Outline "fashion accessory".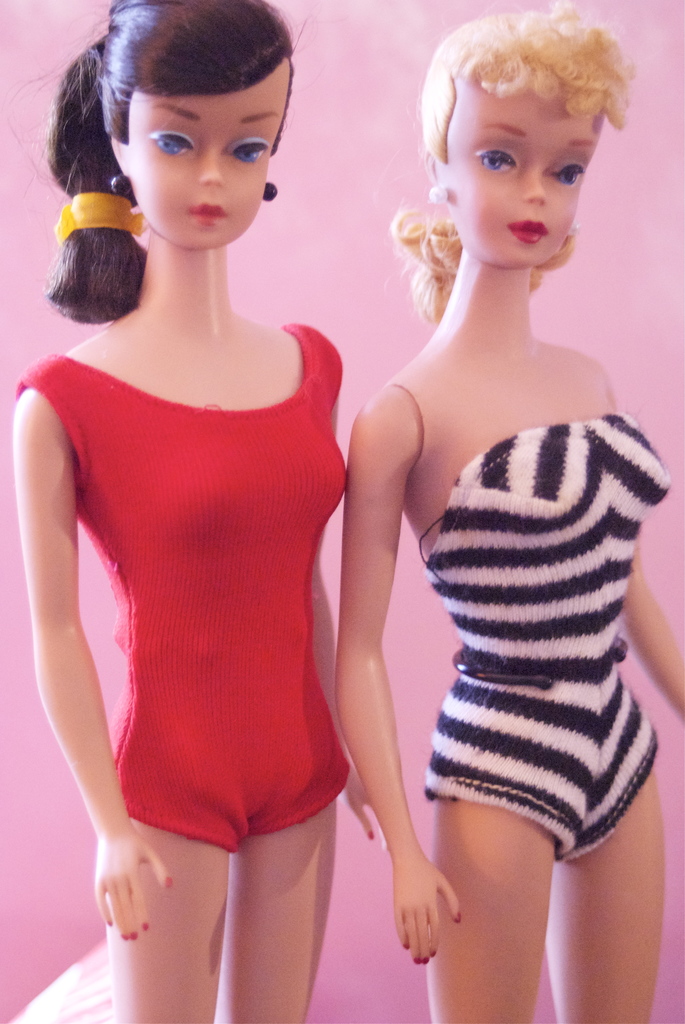
Outline: bbox=[451, 634, 626, 691].
